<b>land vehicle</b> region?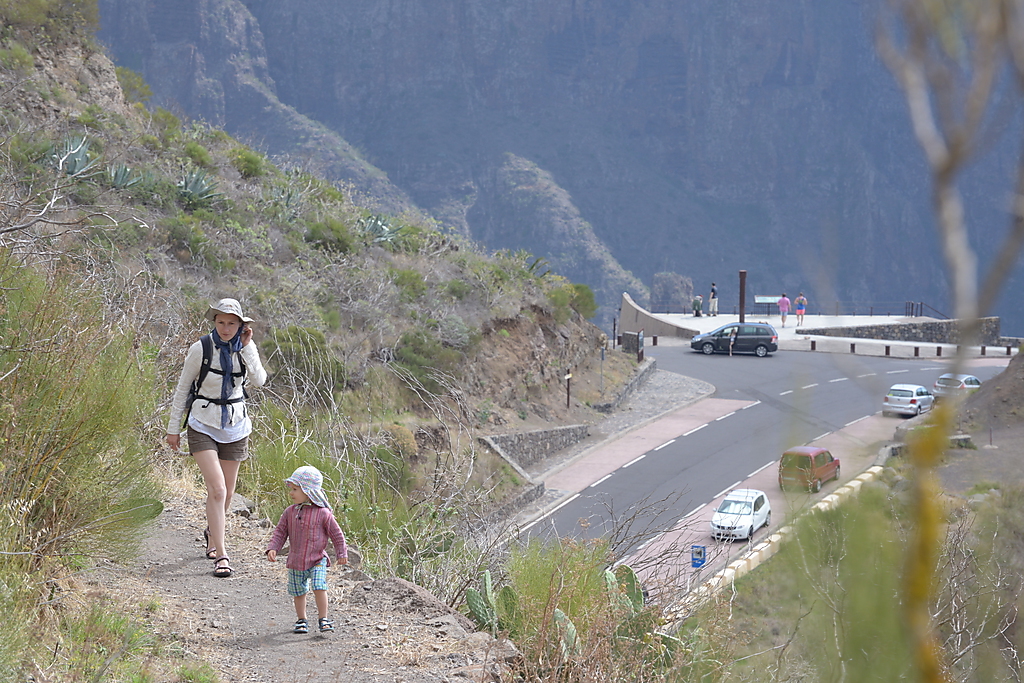
<region>883, 384, 936, 415</region>
